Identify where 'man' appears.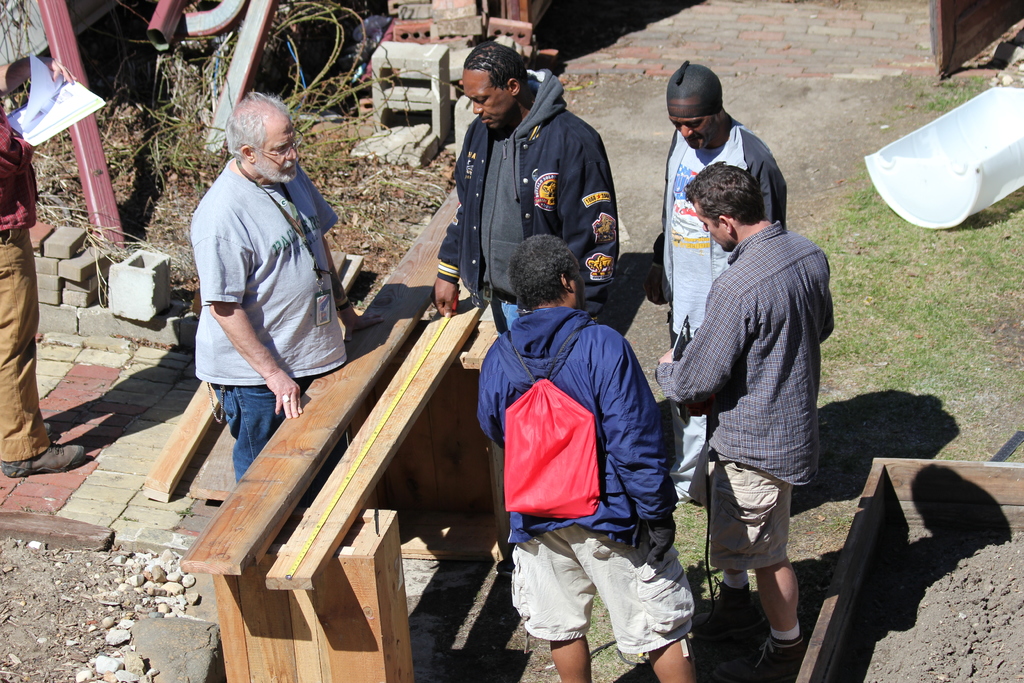
Appears at bbox=(173, 105, 343, 510).
